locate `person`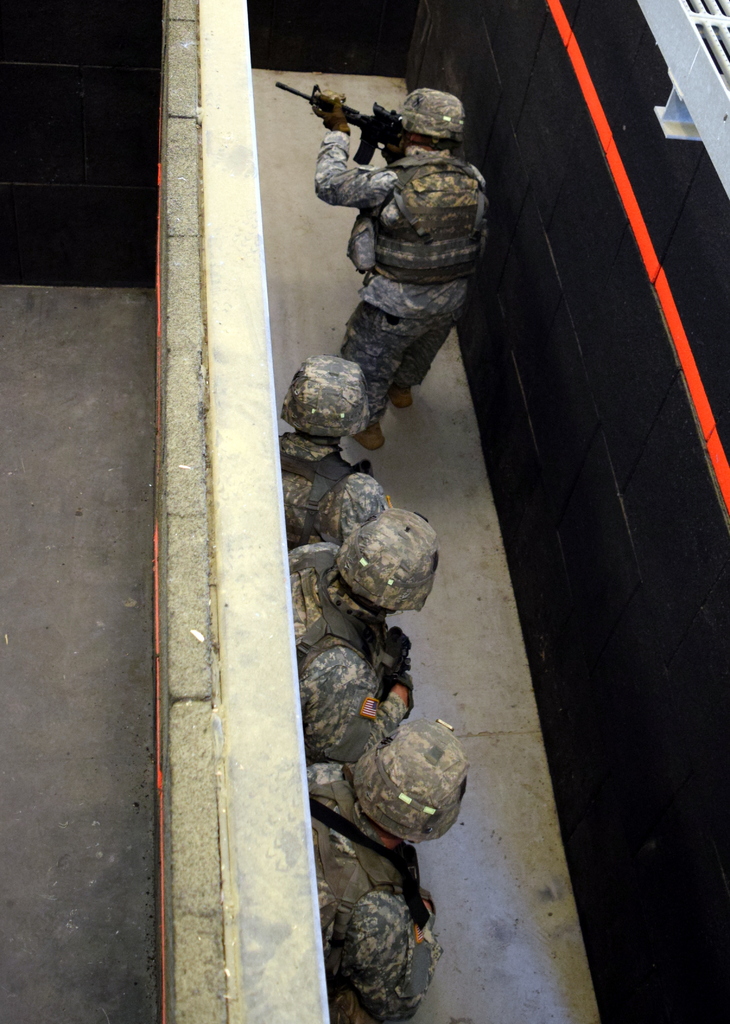
<region>273, 342, 375, 552</region>
